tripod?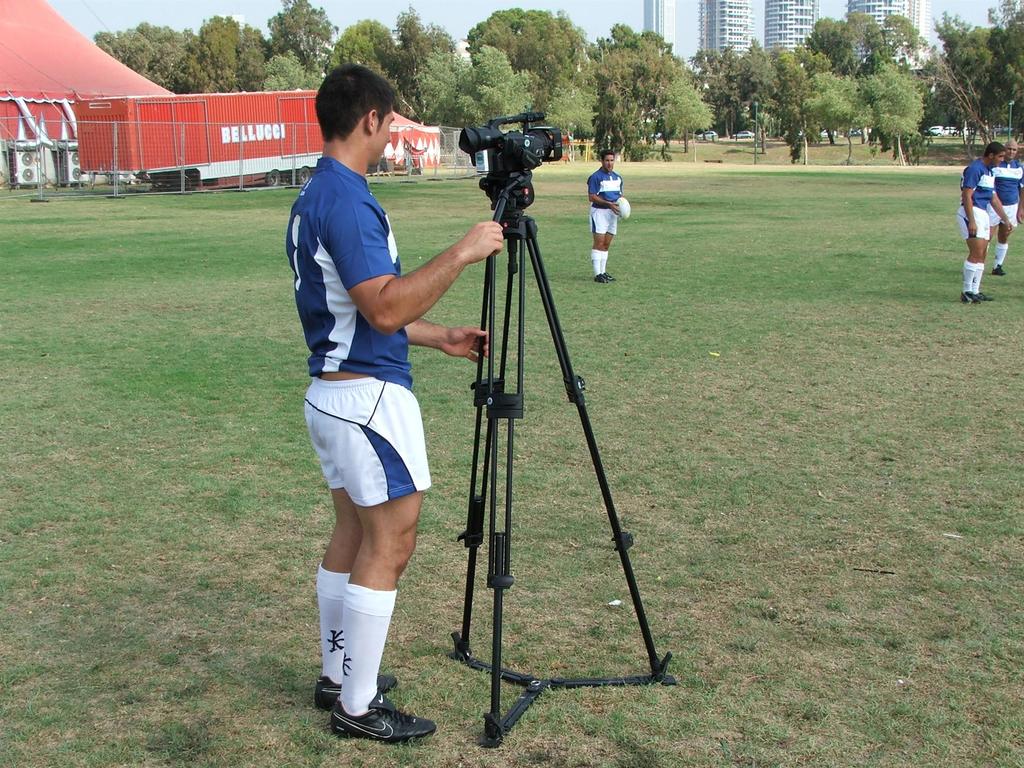
locate(441, 179, 676, 746)
